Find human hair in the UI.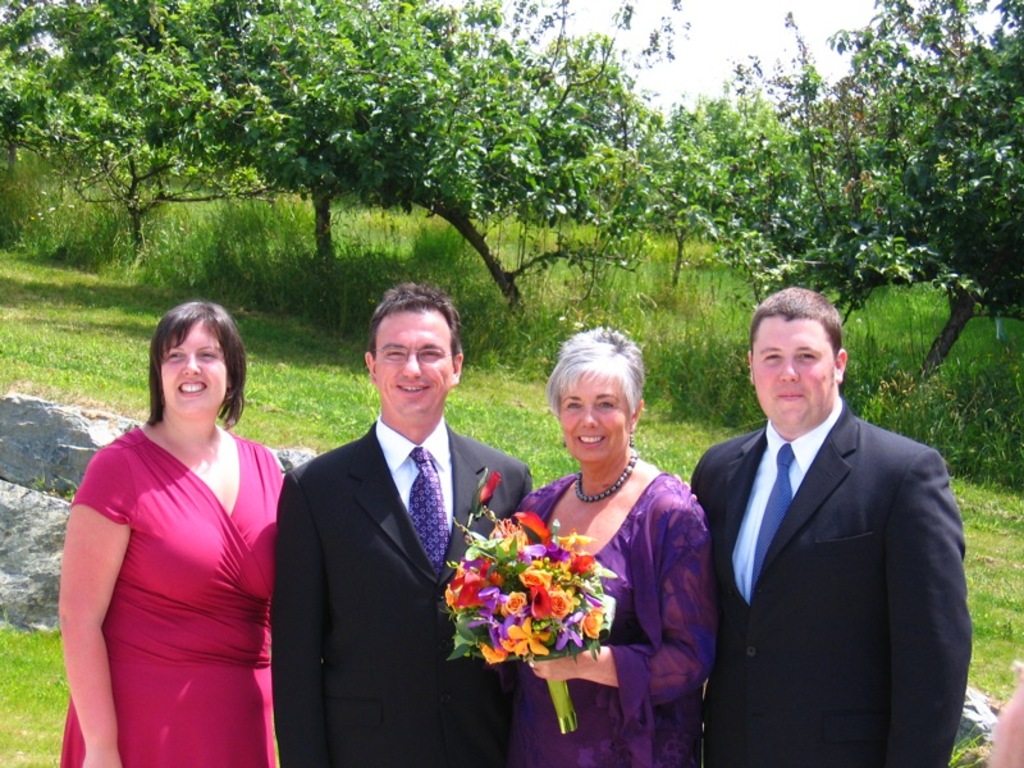
UI element at 133,306,236,447.
